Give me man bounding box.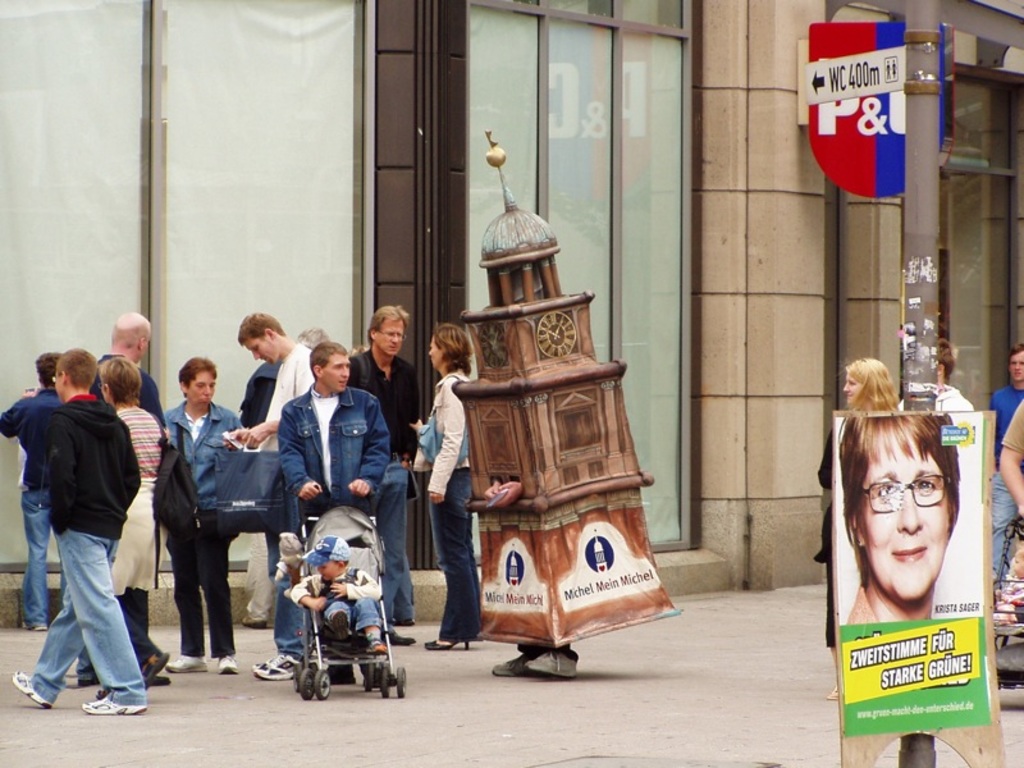
BBox(225, 314, 315, 682).
